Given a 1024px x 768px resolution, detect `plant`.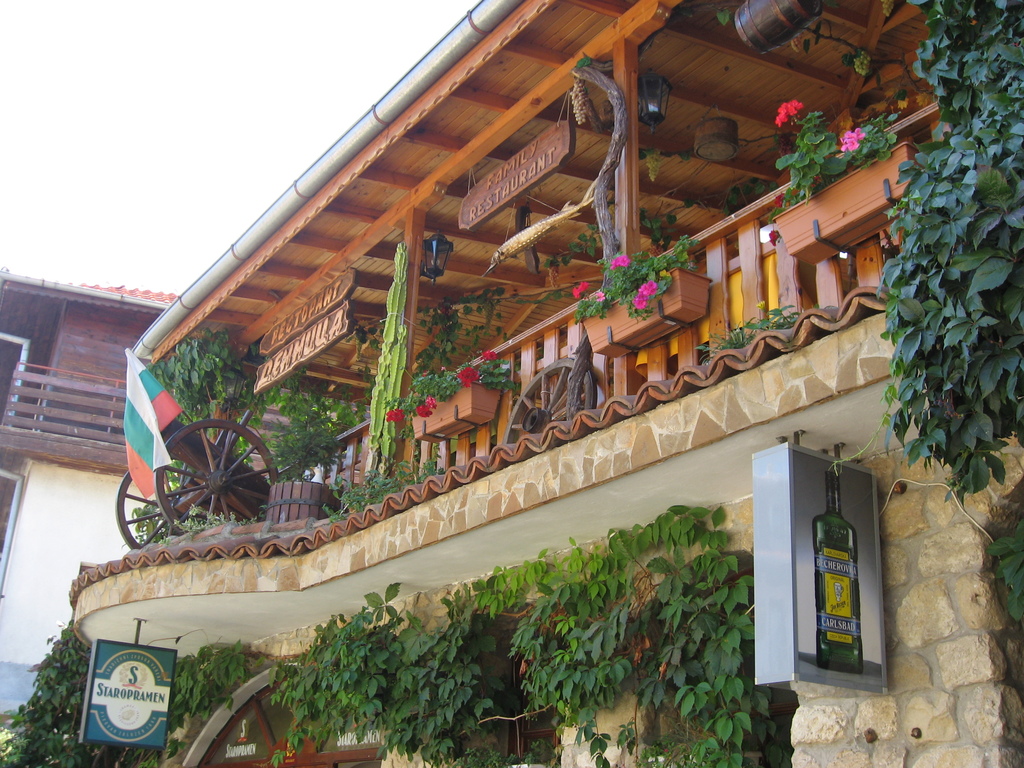
(372,342,525,438).
